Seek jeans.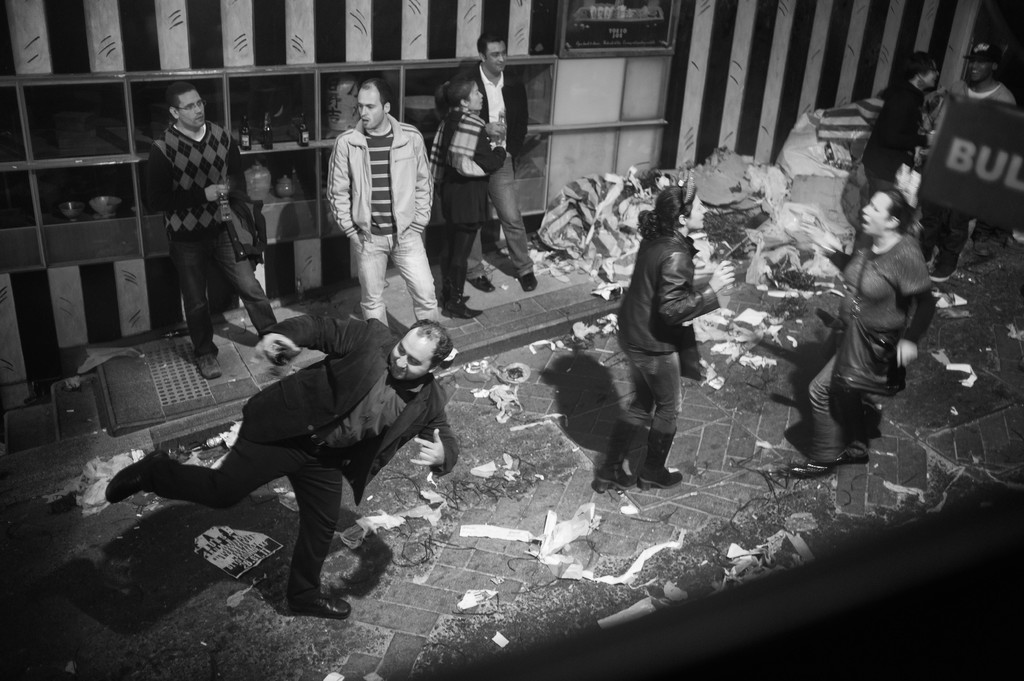
469:151:535:285.
